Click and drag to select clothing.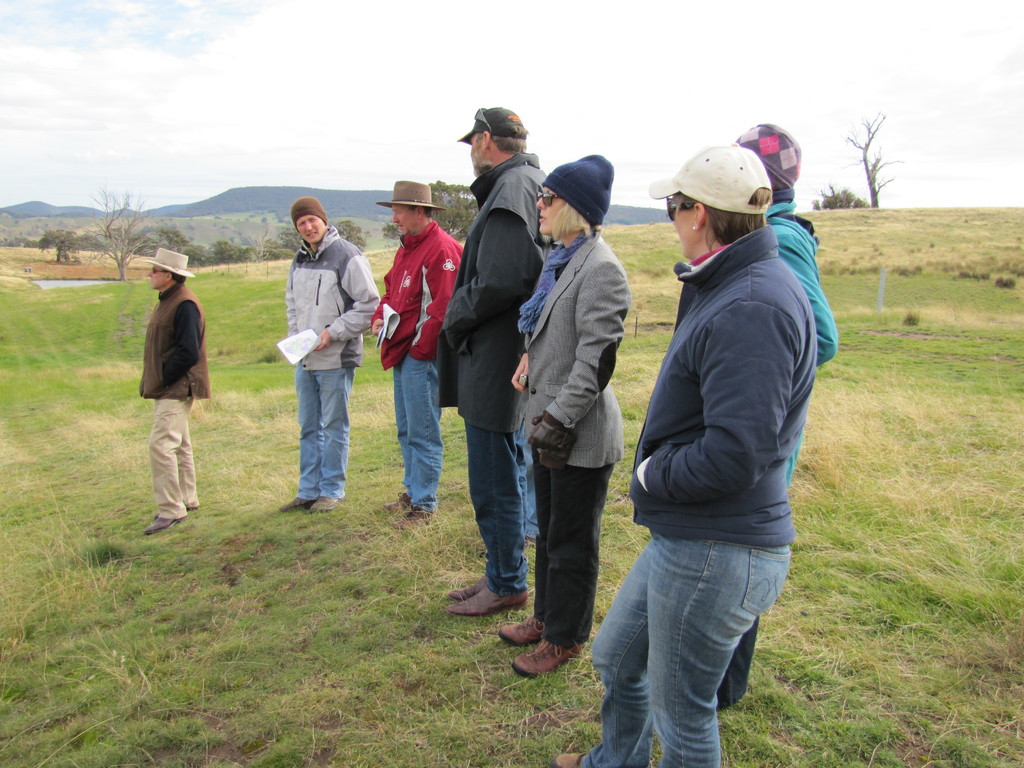
Selection: Rect(716, 205, 838, 714).
